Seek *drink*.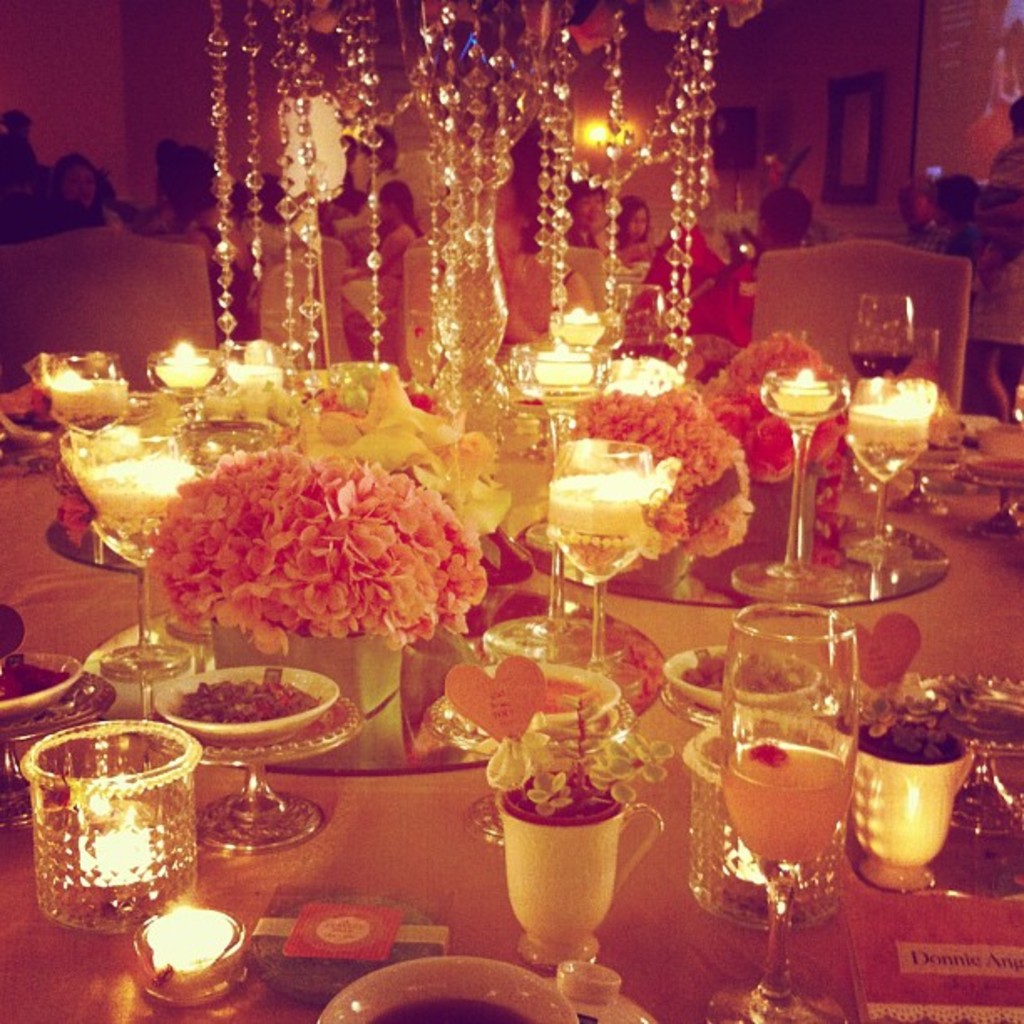
{"left": 719, "top": 736, "right": 853, "bottom": 870}.
